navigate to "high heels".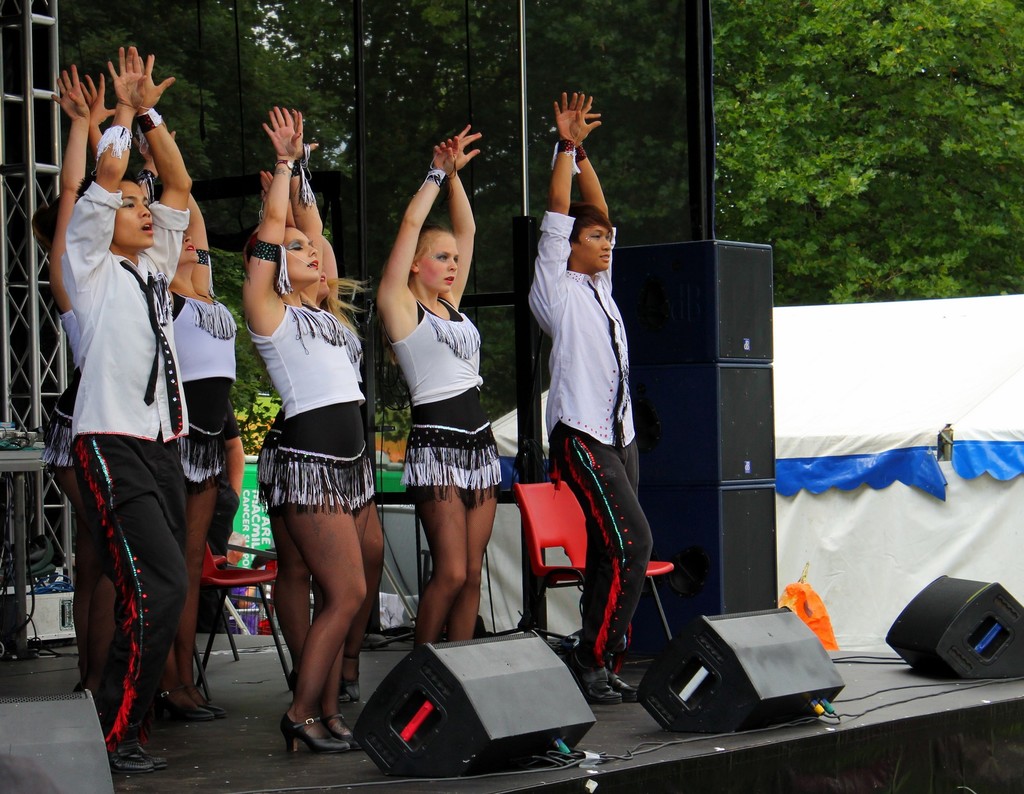
Navigation target: left=181, top=683, right=222, bottom=712.
